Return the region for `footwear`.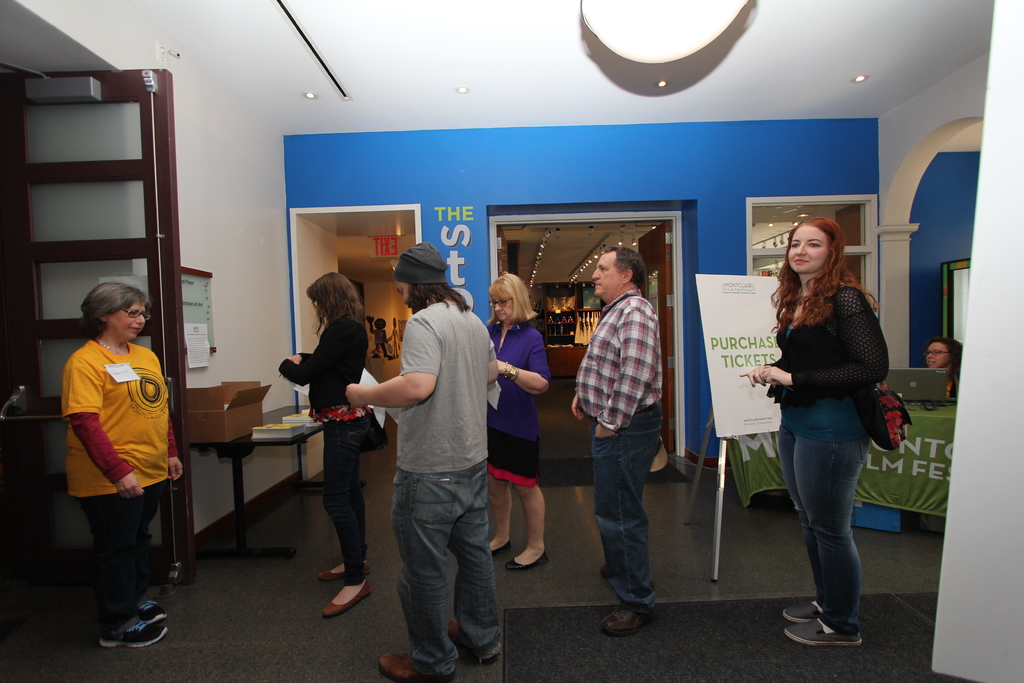
box(488, 530, 514, 554).
